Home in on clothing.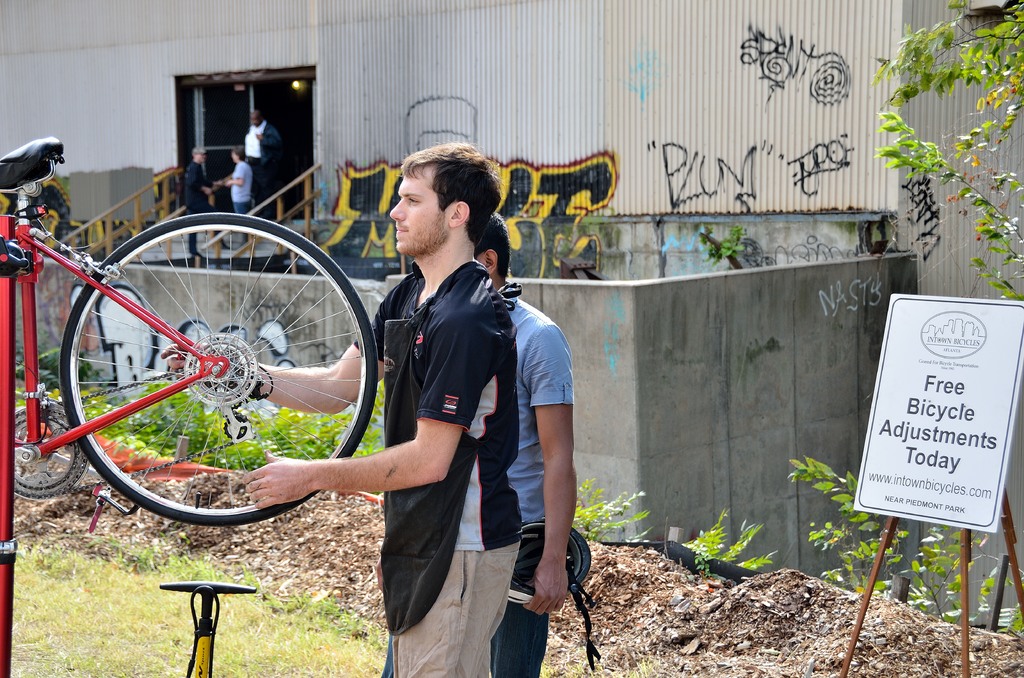
Homed in at box(367, 296, 586, 677).
